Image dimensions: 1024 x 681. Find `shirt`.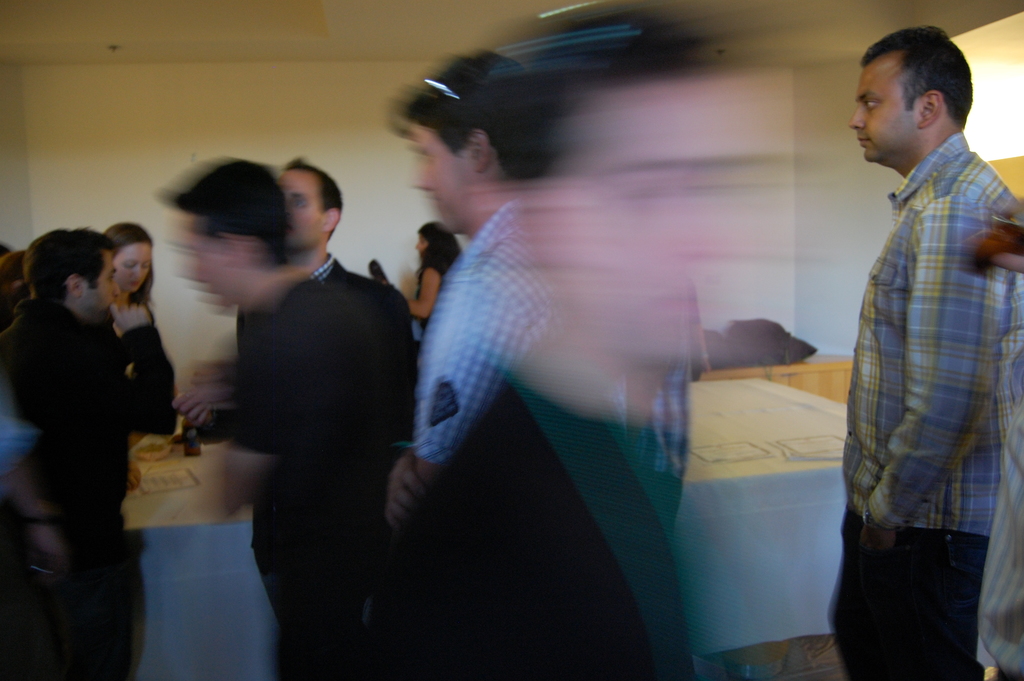
[left=412, top=199, right=689, bottom=479].
